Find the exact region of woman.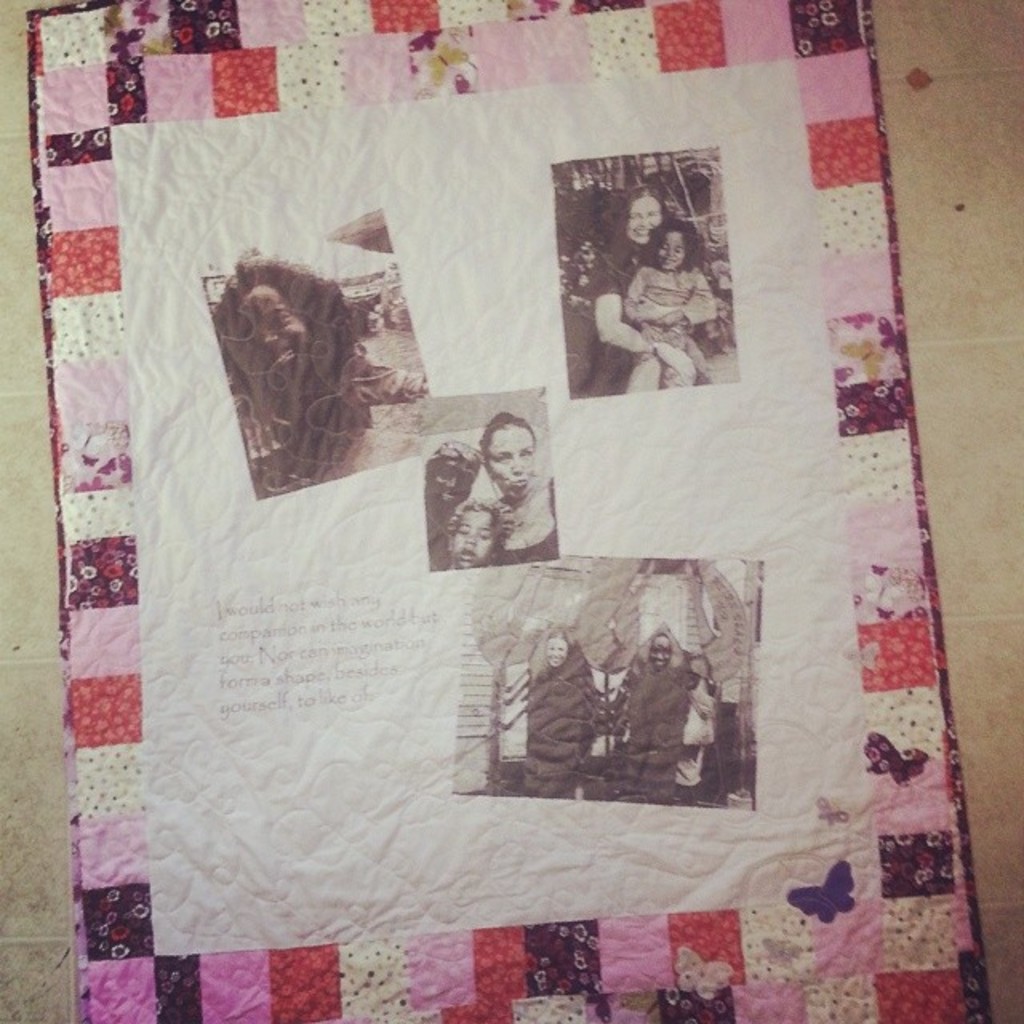
Exact region: bbox=[453, 406, 582, 578].
